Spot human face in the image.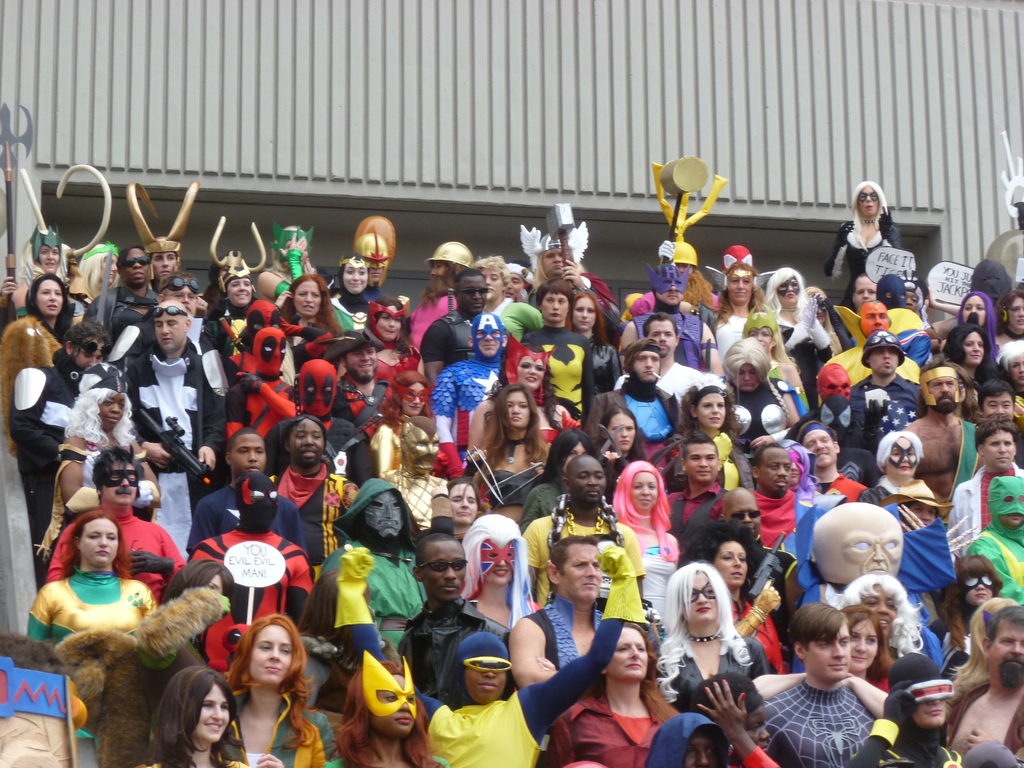
human face found at 797:288:828:320.
